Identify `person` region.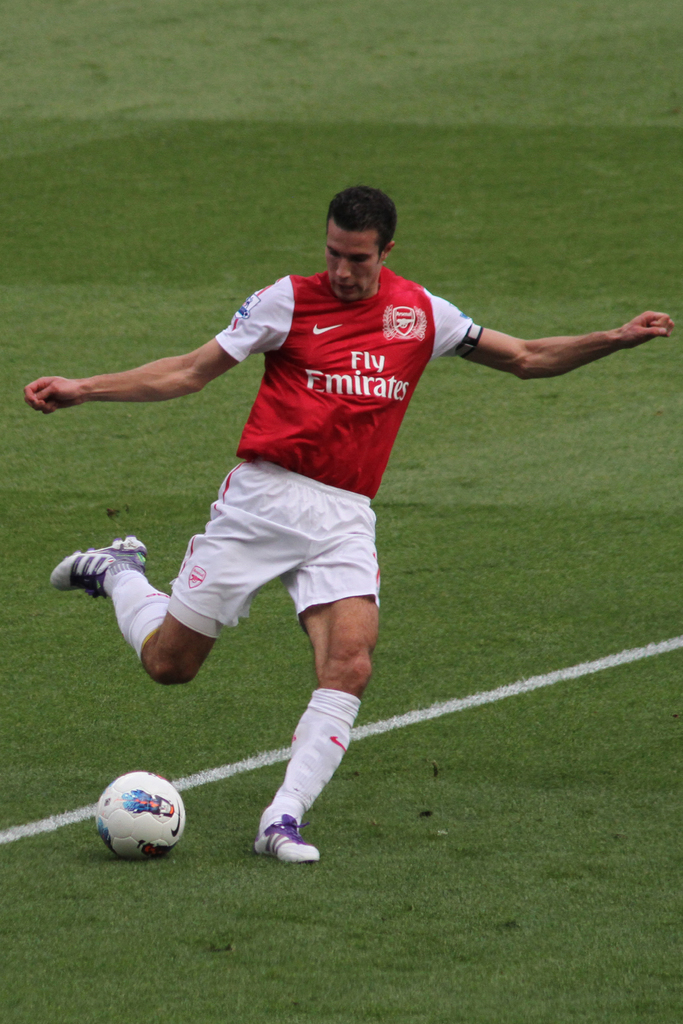
Region: detection(92, 160, 579, 859).
